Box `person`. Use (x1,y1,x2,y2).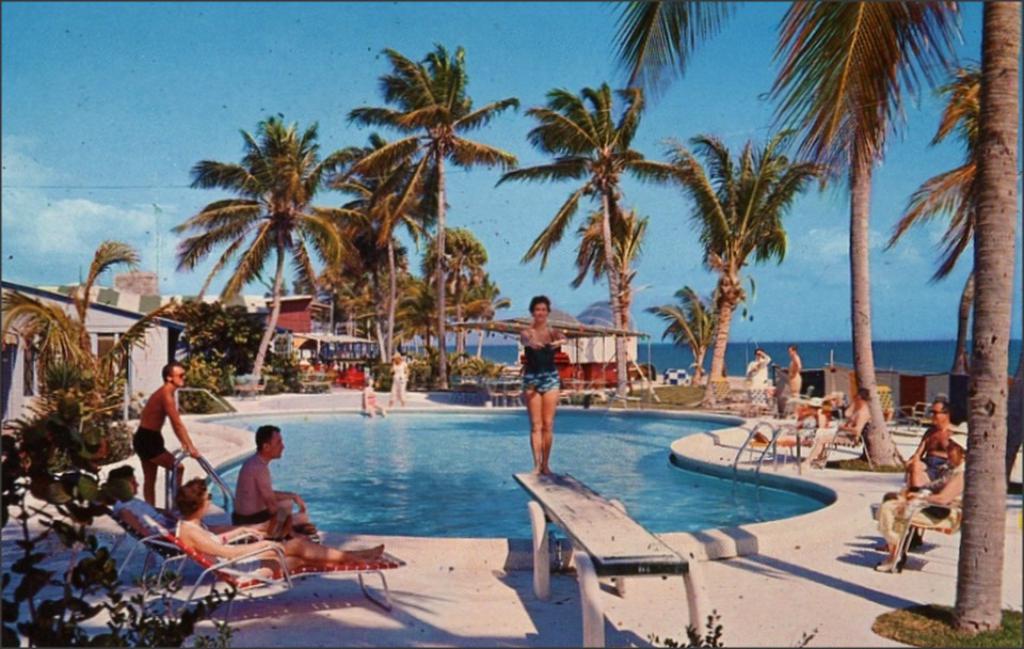
(511,294,565,474).
